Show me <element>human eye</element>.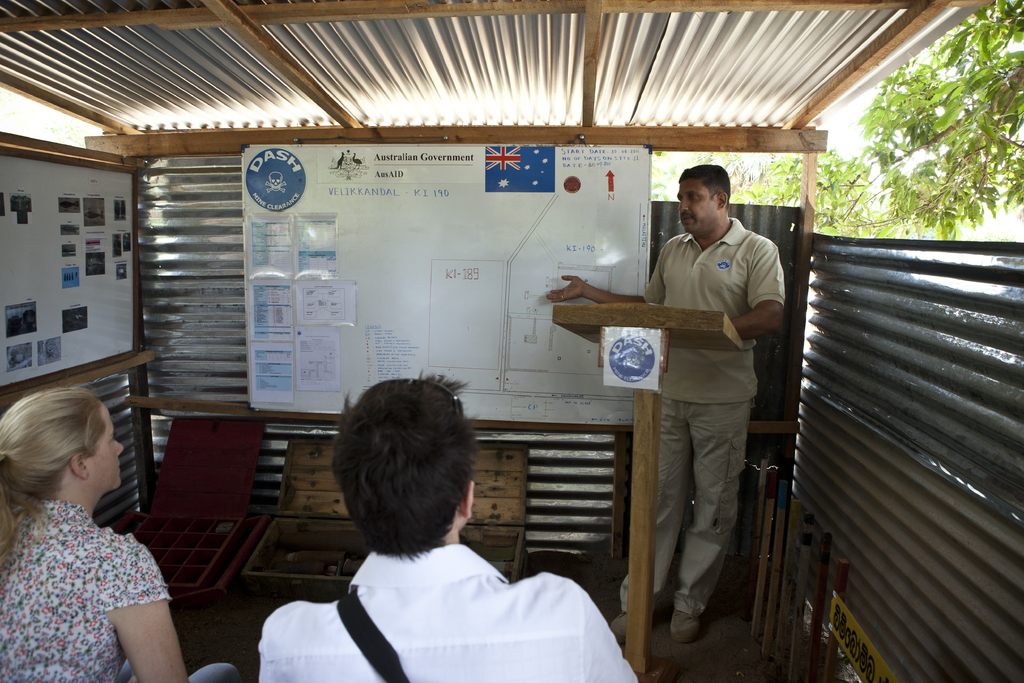
<element>human eye</element> is here: crop(688, 194, 700, 203).
